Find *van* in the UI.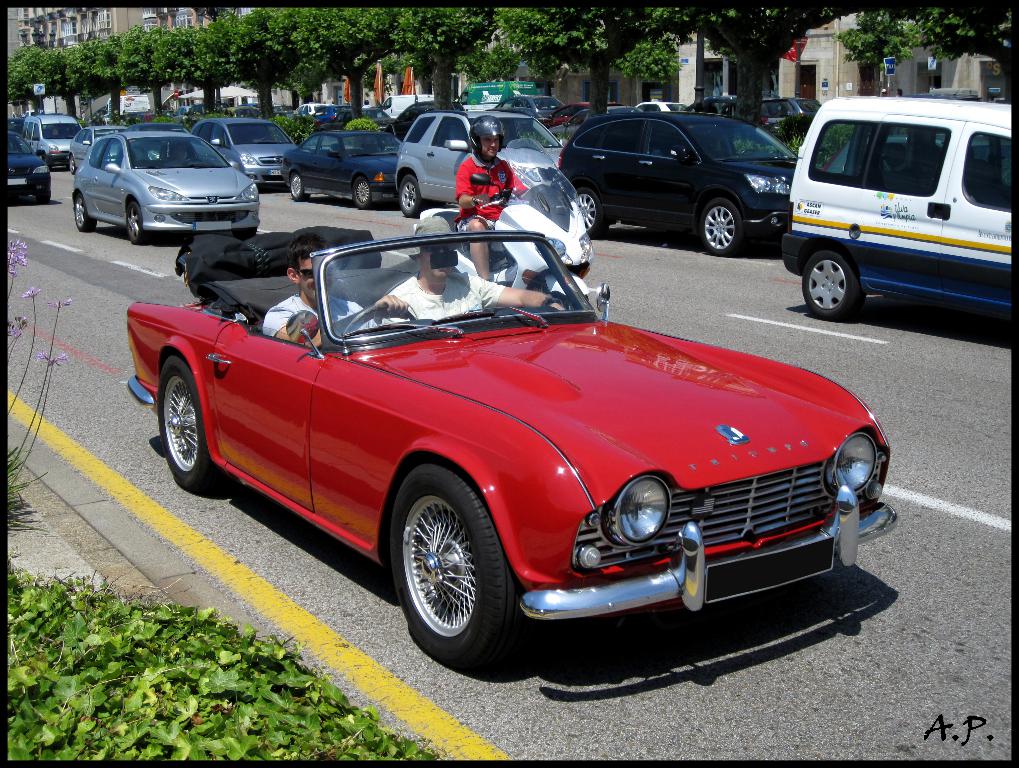
UI element at rect(781, 99, 1018, 318).
